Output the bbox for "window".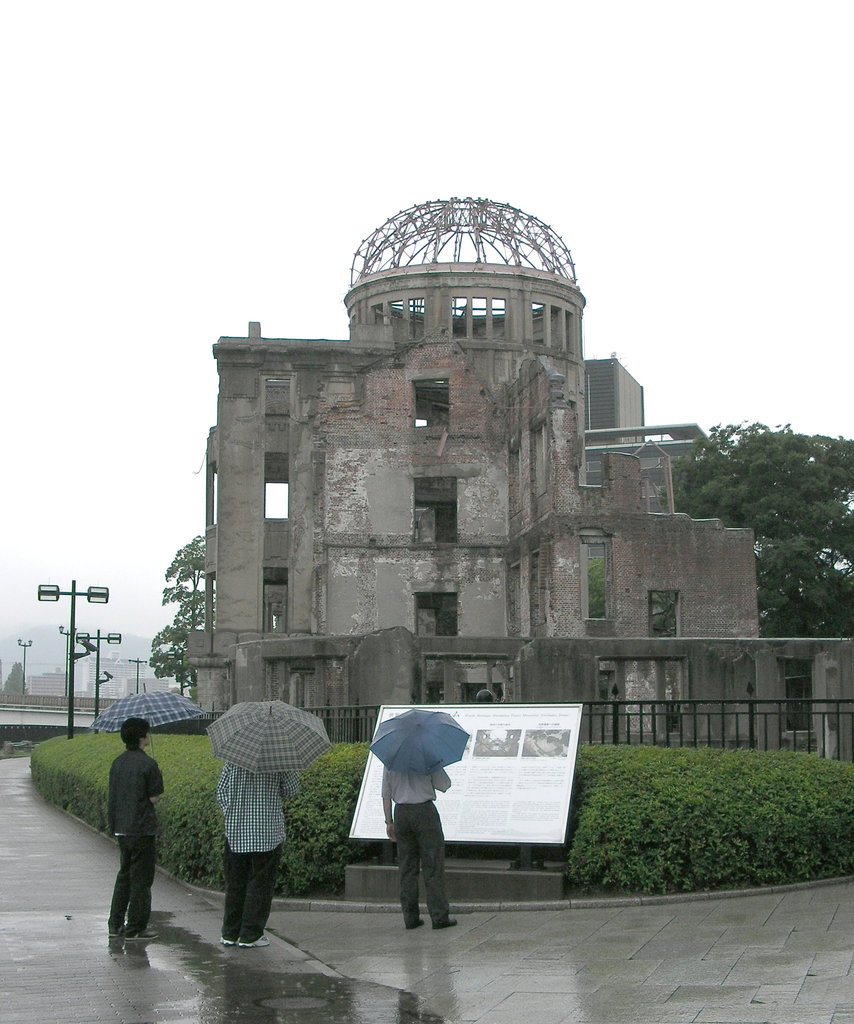
(left=414, top=588, right=458, bottom=637).
